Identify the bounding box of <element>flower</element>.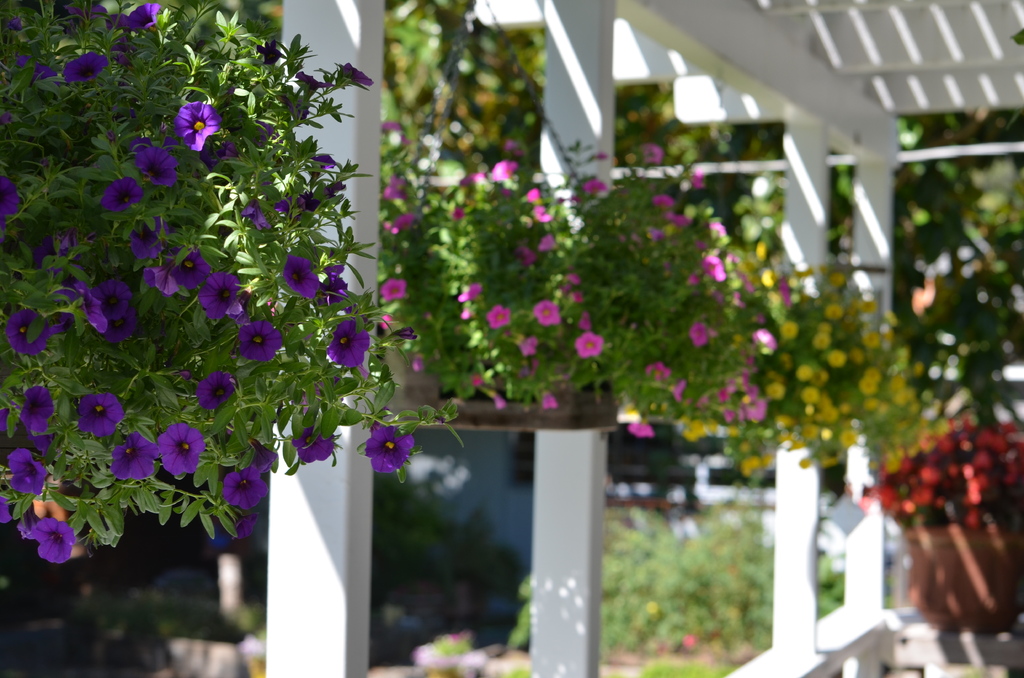
rect(598, 151, 607, 160).
